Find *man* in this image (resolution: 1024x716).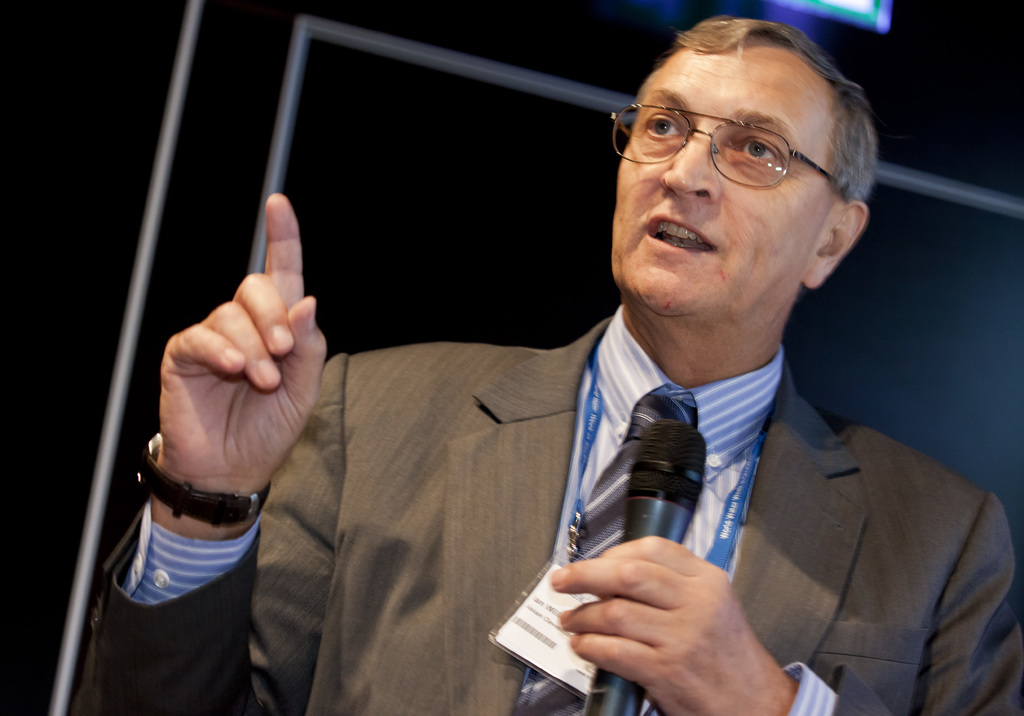
<region>184, 35, 997, 715</region>.
